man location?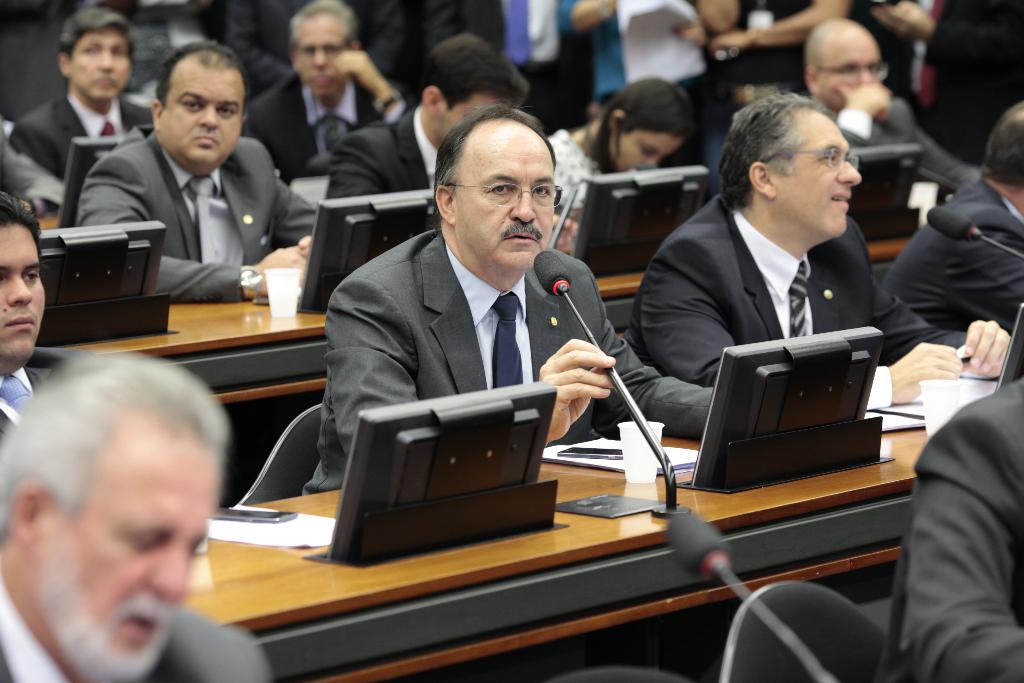
{"left": 303, "top": 109, "right": 719, "bottom": 493}
